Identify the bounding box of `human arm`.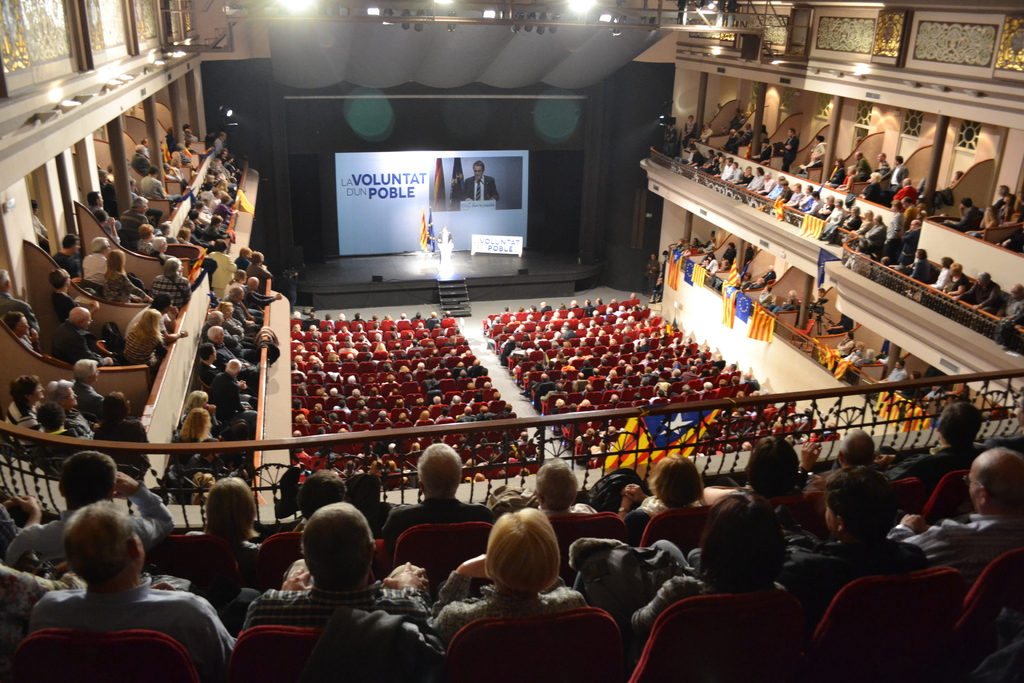
980,217,986,229.
